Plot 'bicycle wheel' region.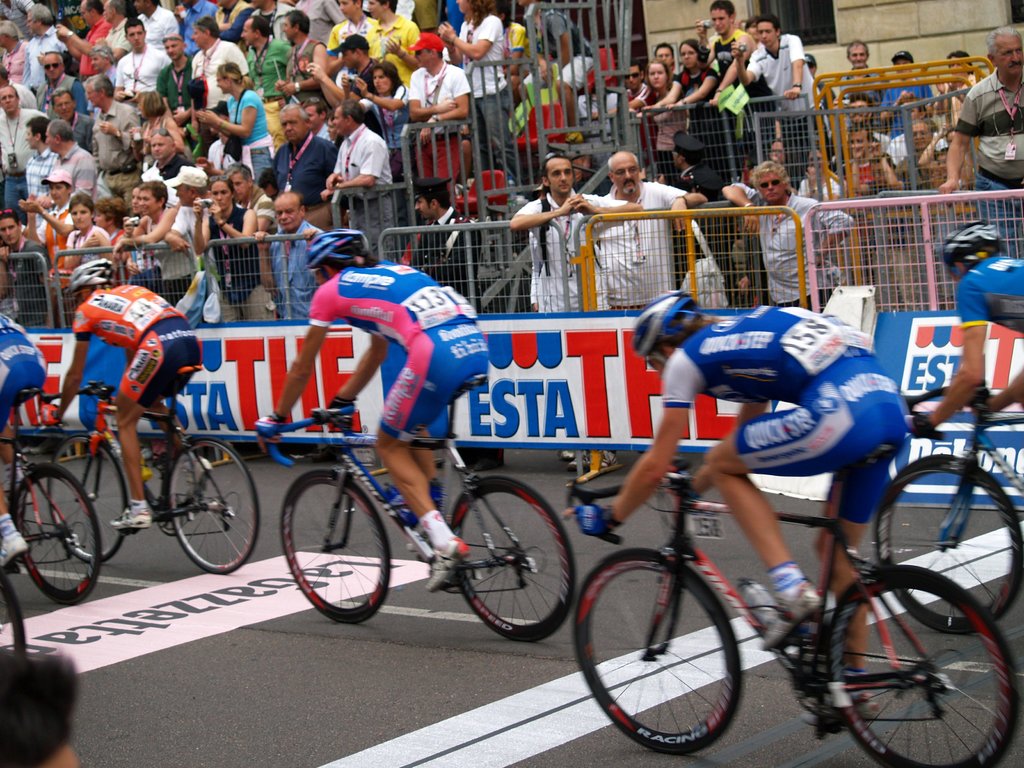
Plotted at {"x1": 51, "y1": 433, "x2": 130, "y2": 563}.
